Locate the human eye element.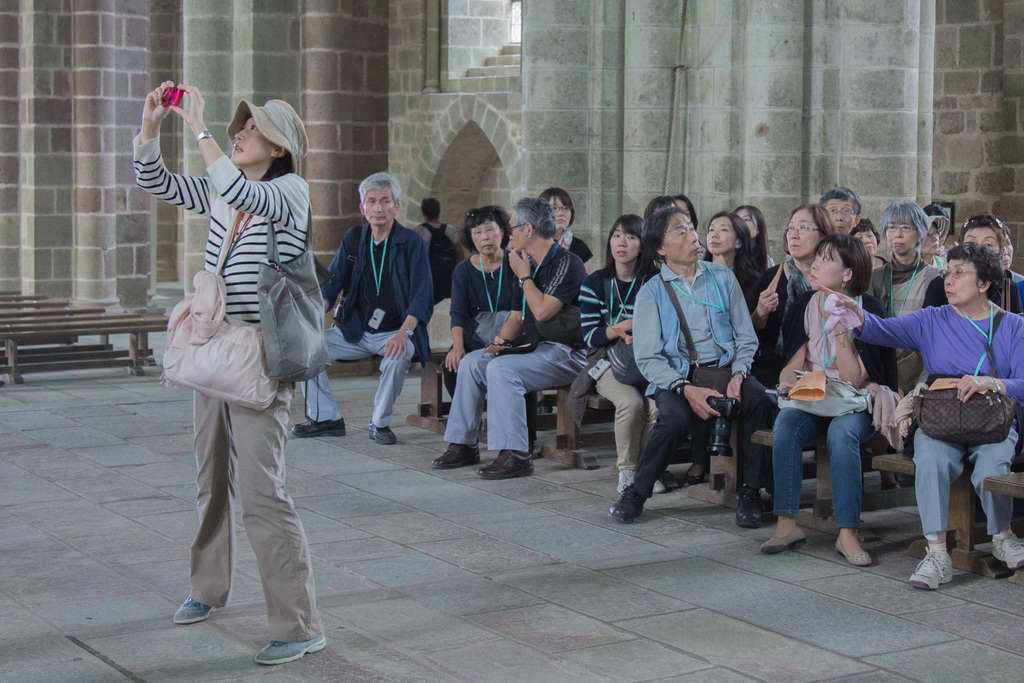
Element bbox: {"x1": 249, "y1": 123, "x2": 259, "y2": 131}.
